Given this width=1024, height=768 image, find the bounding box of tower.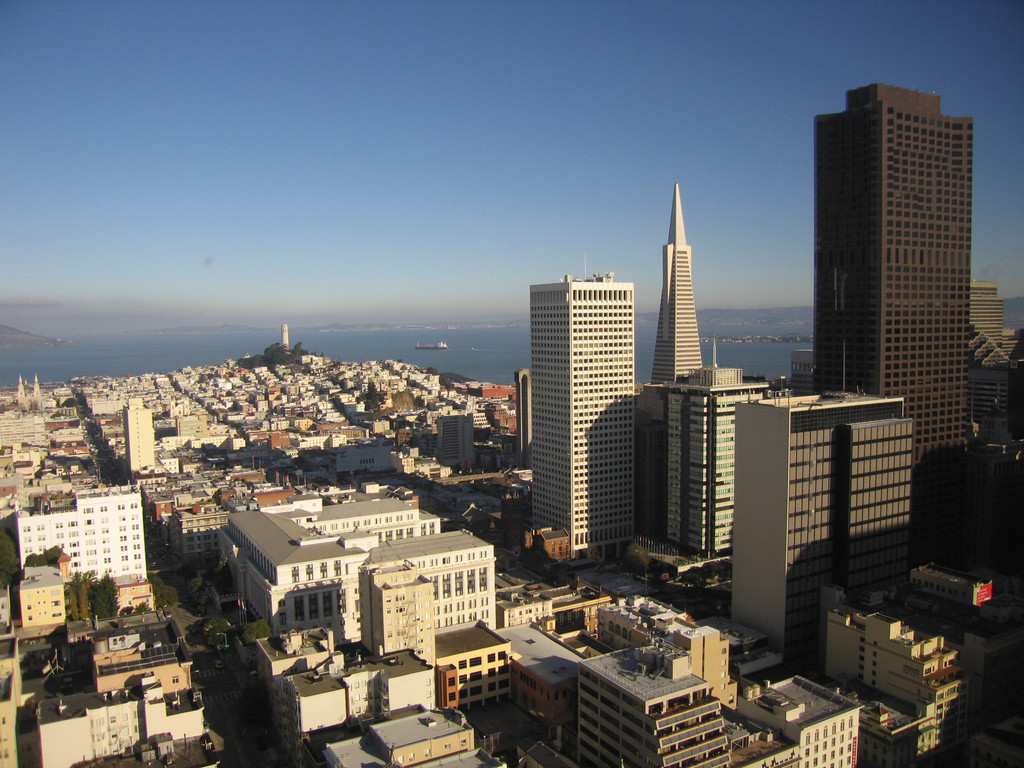
[left=577, top=634, right=739, bottom=767].
